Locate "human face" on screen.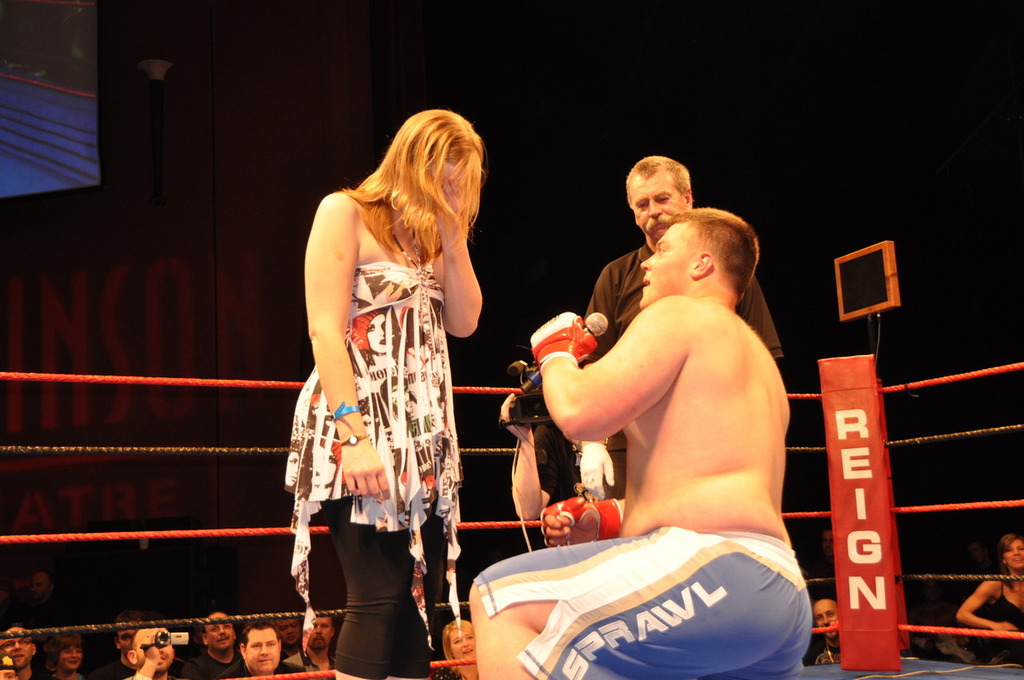
On screen at locate(430, 161, 465, 187).
